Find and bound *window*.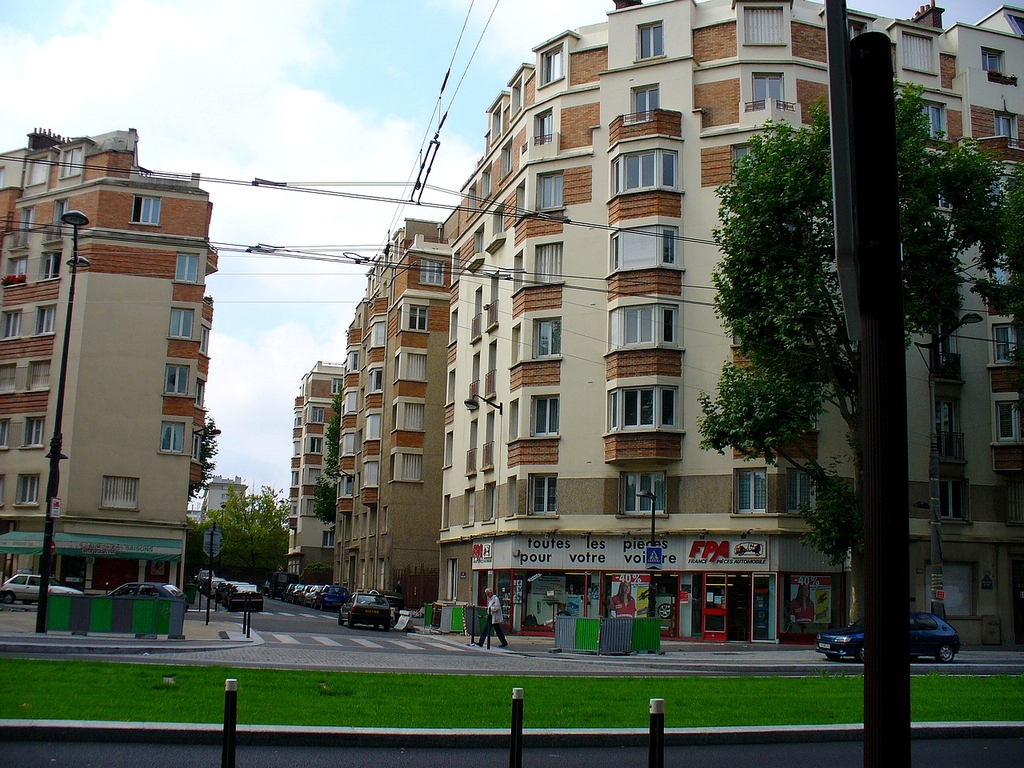
Bound: <region>18, 210, 38, 248</region>.
